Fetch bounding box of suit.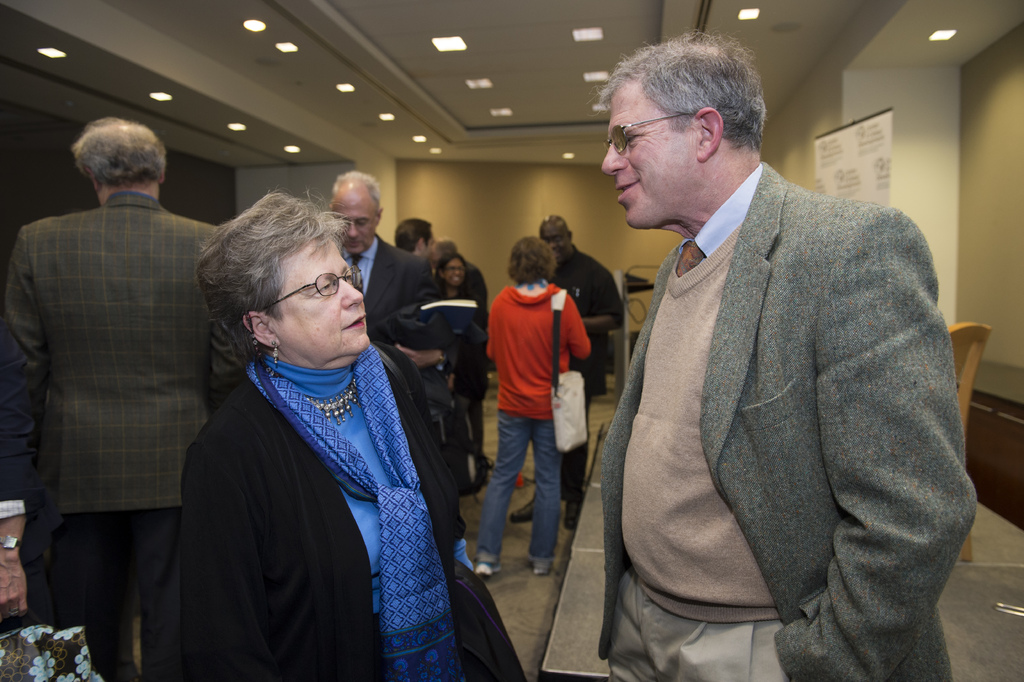
Bbox: (342,236,456,413).
